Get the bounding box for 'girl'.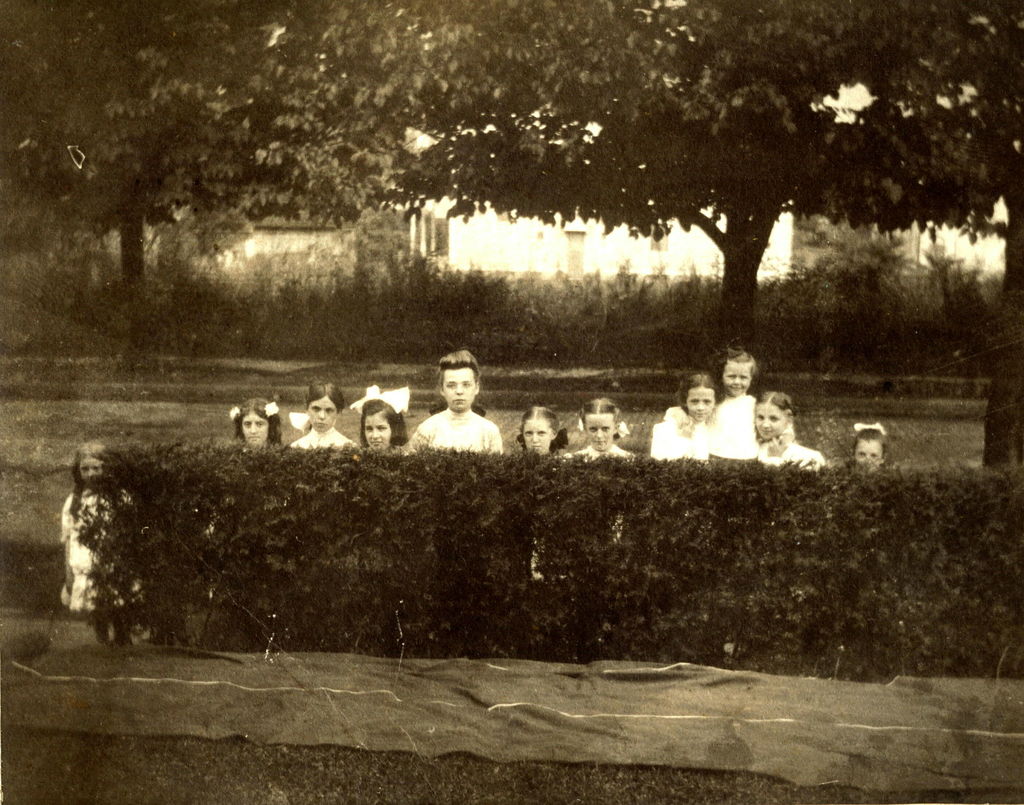
left=350, top=385, right=410, bottom=447.
